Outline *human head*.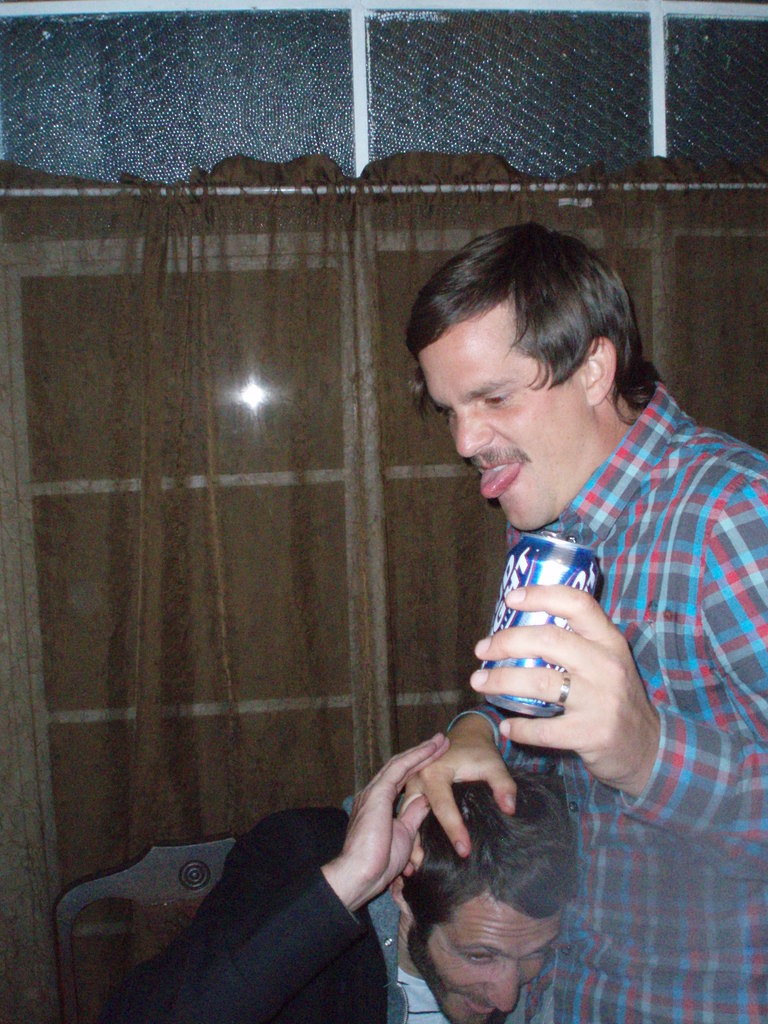
Outline: (x1=403, y1=760, x2=580, y2=1023).
